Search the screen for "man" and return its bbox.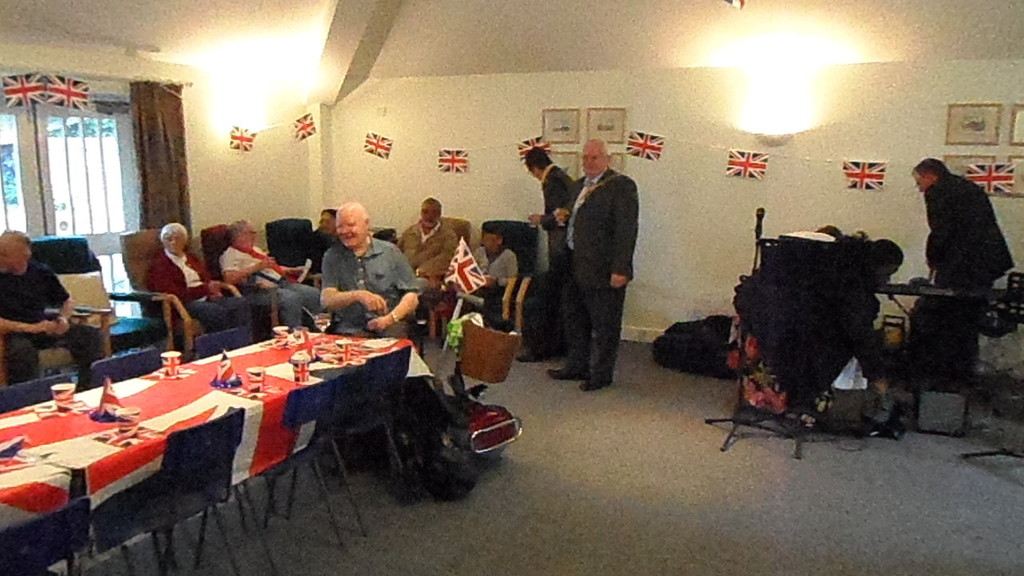
Found: crop(551, 135, 642, 394).
